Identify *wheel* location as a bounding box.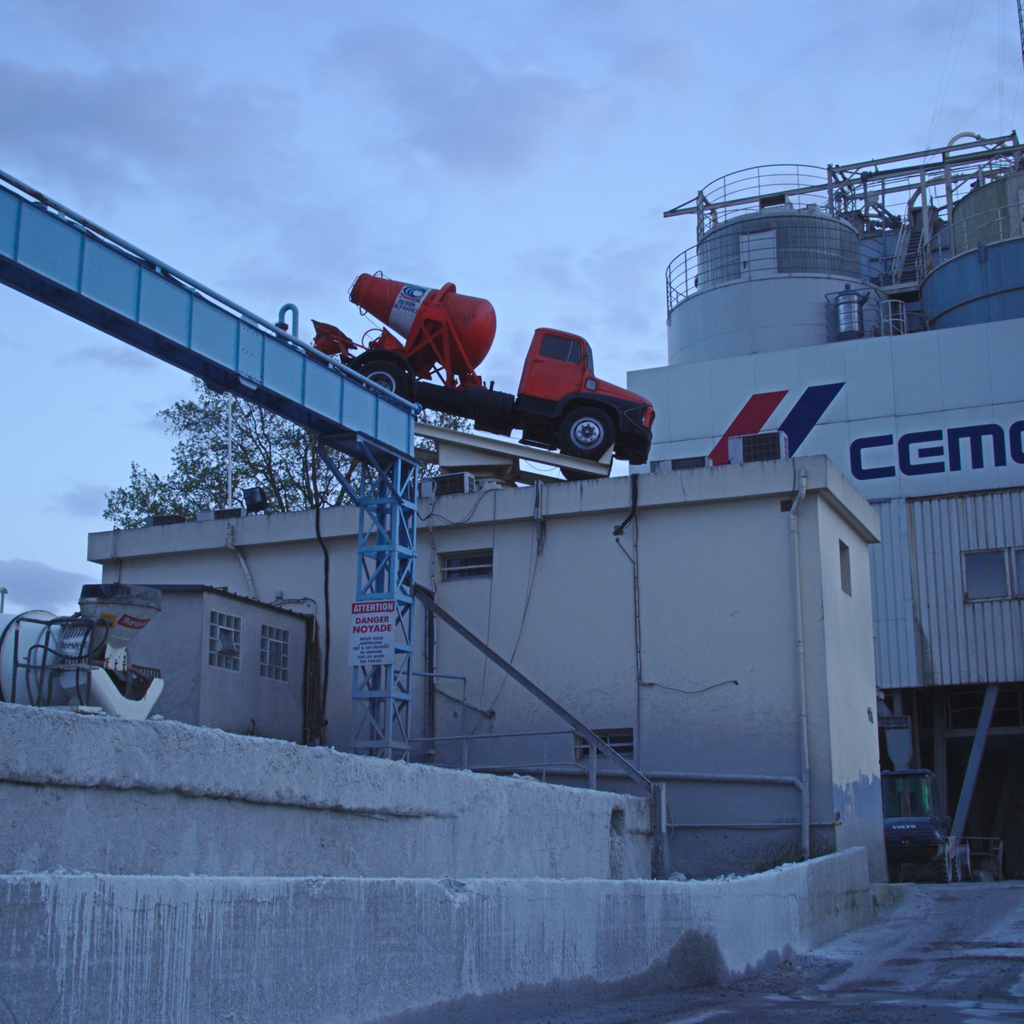
BBox(554, 451, 605, 481).
